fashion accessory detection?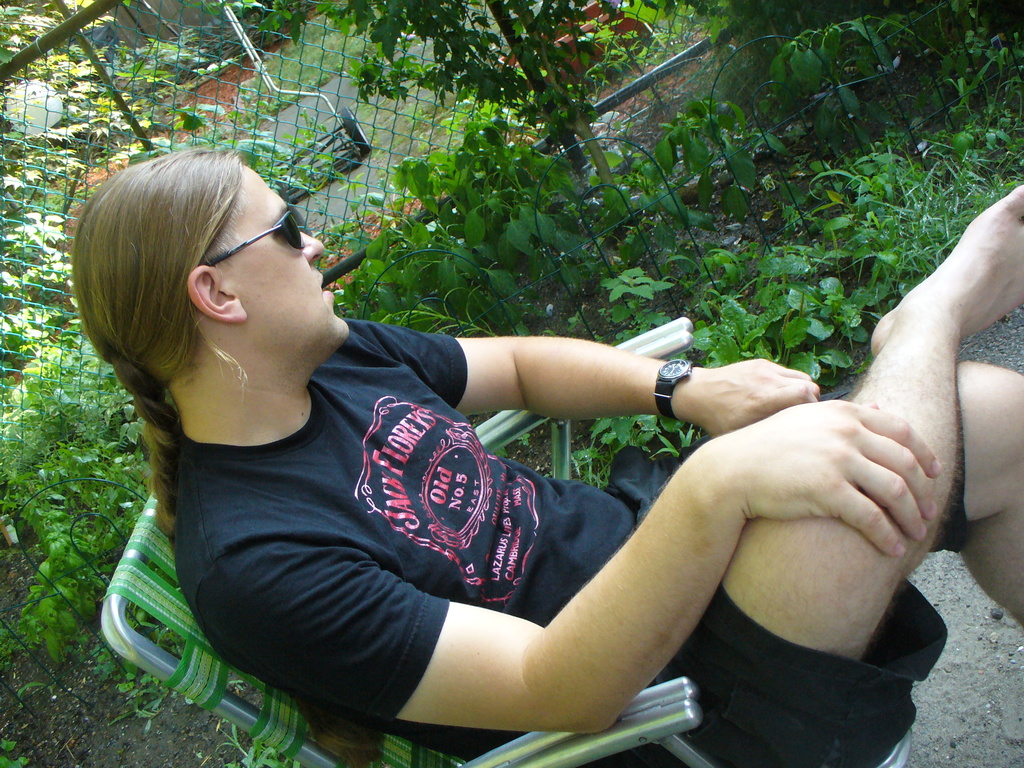
{"x1": 200, "y1": 200, "x2": 313, "y2": 257}
